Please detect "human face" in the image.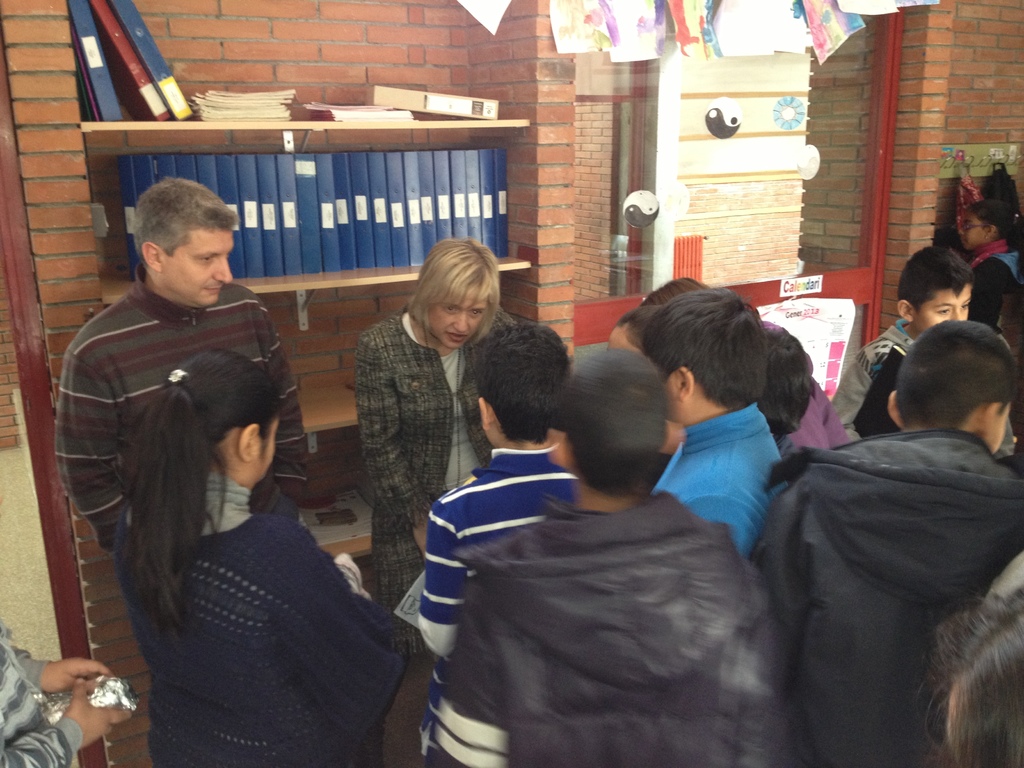
163:230:233:308.
